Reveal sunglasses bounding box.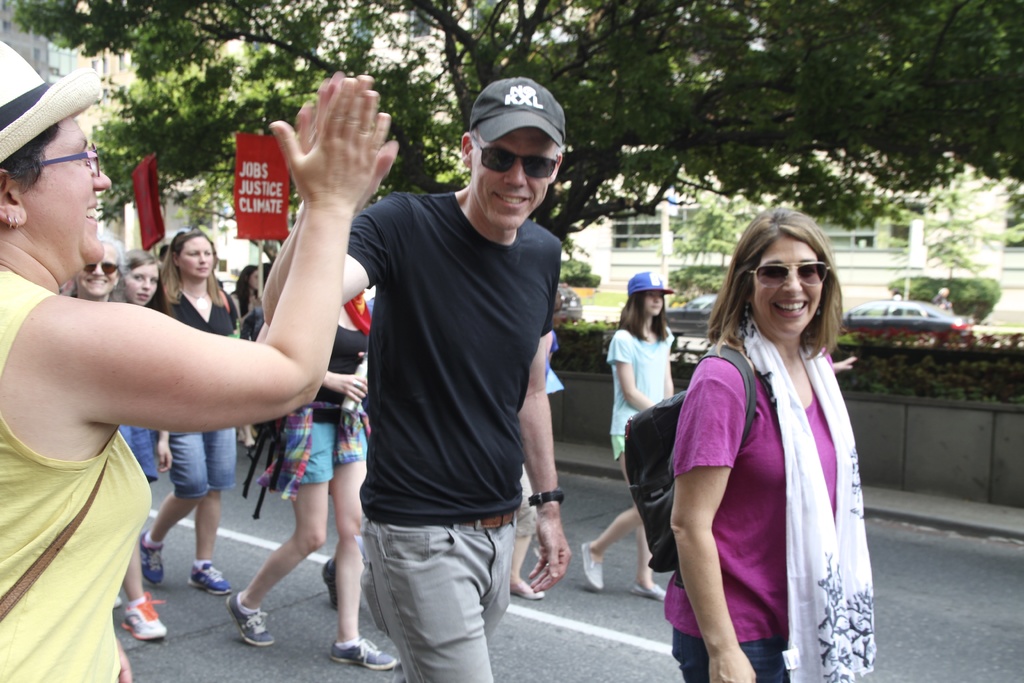
Revealed: Rect(750, 264, 826, 289).
